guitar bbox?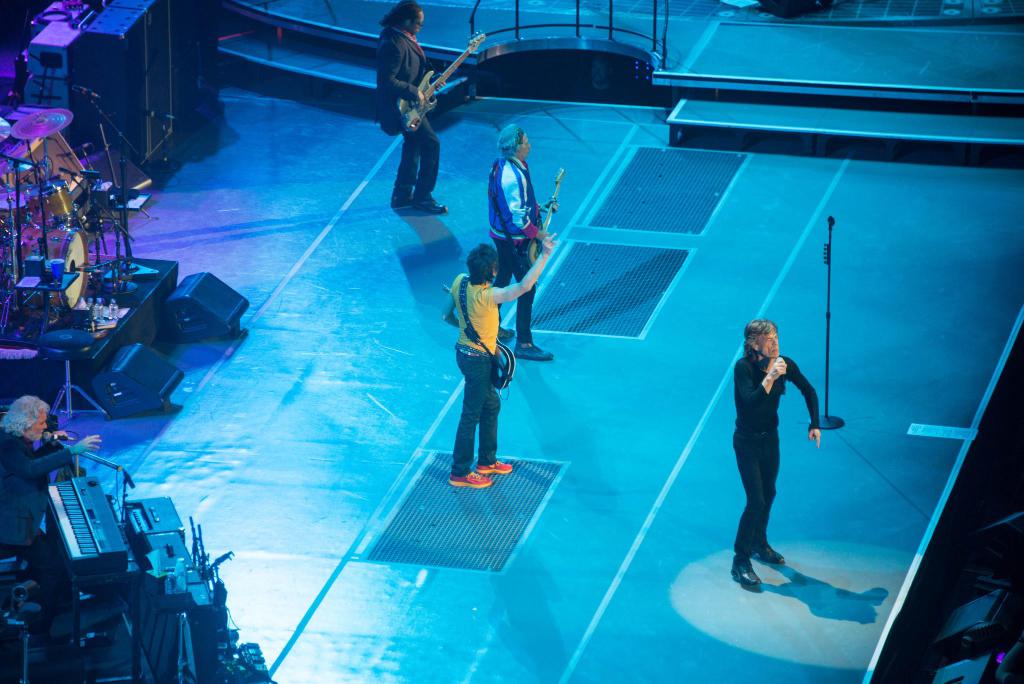
select_region(522, 165, 567, 269)
